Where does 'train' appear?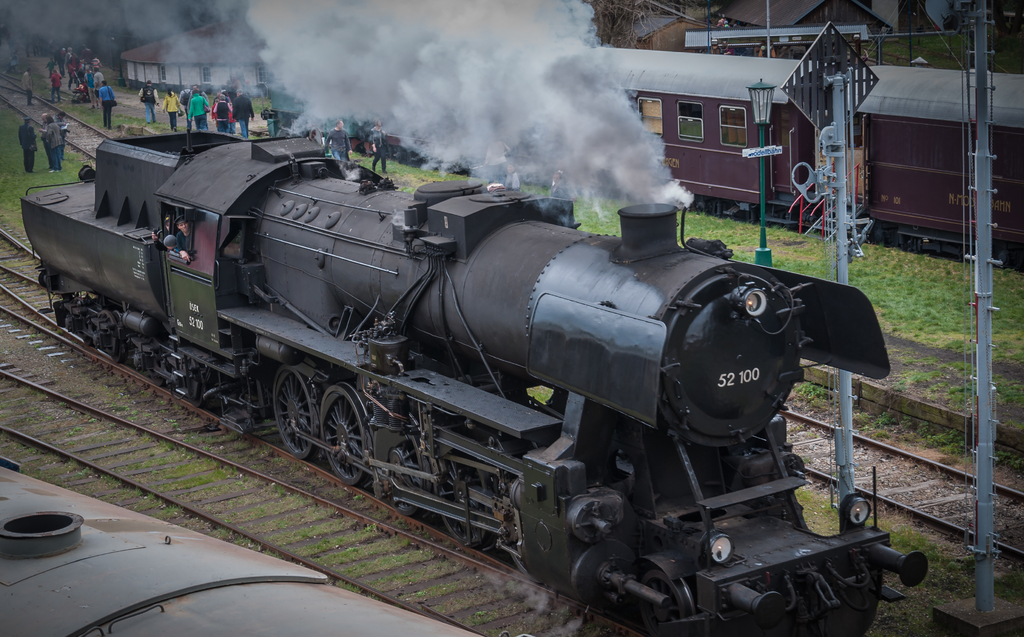
Appears at l=20, t=115, r=925, b=636.
